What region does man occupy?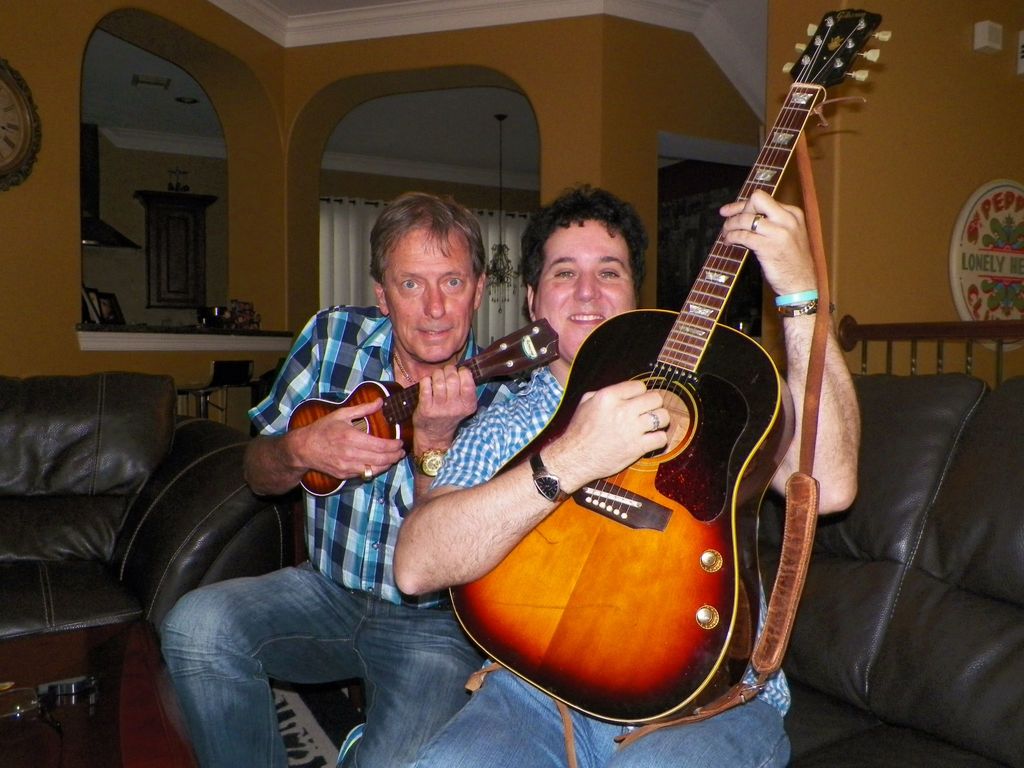
locate(392, 180, 865, 767).
